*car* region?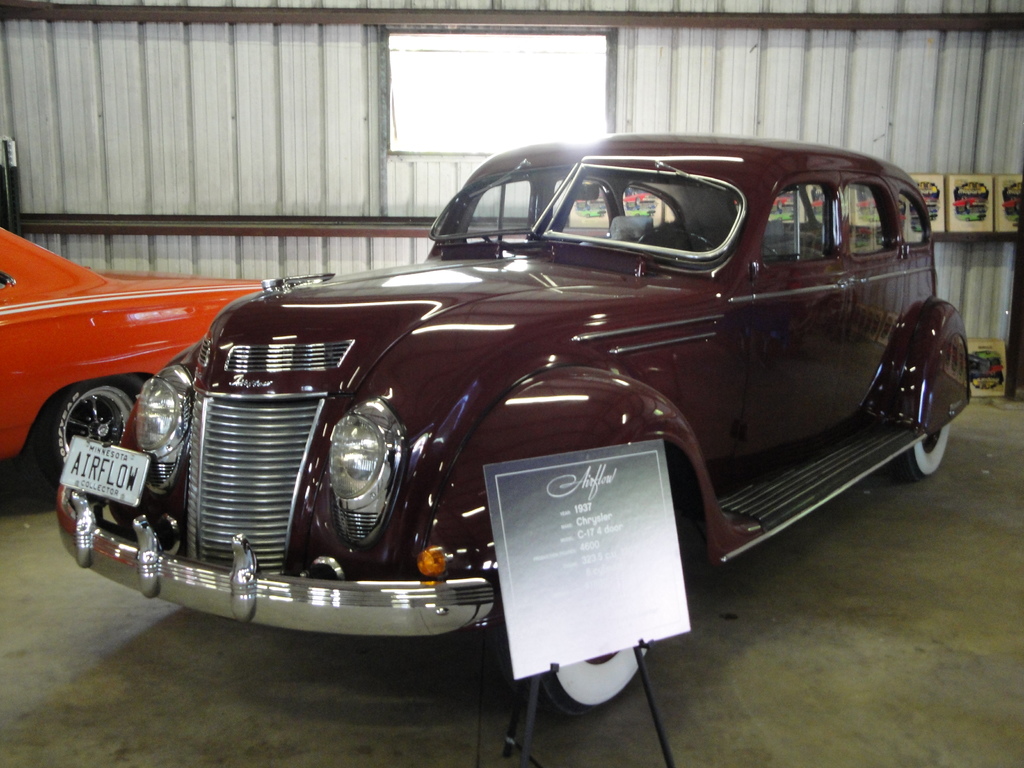
x1=856 y1=199 x2=876 y2=214
